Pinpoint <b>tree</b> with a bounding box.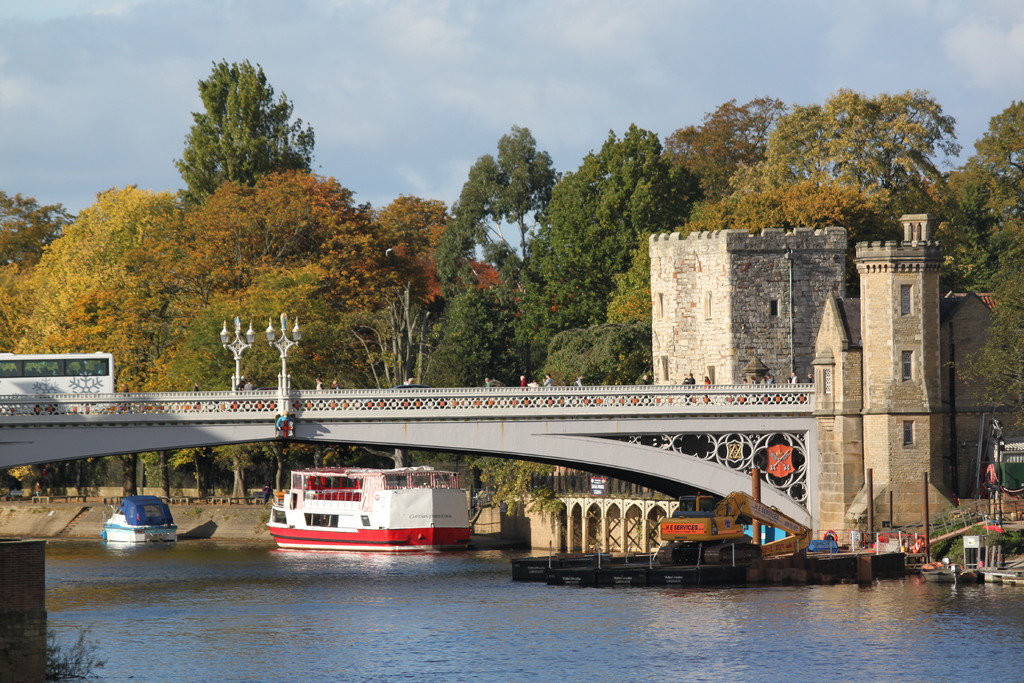
<region>937, 103, 1023, 301</region>.
